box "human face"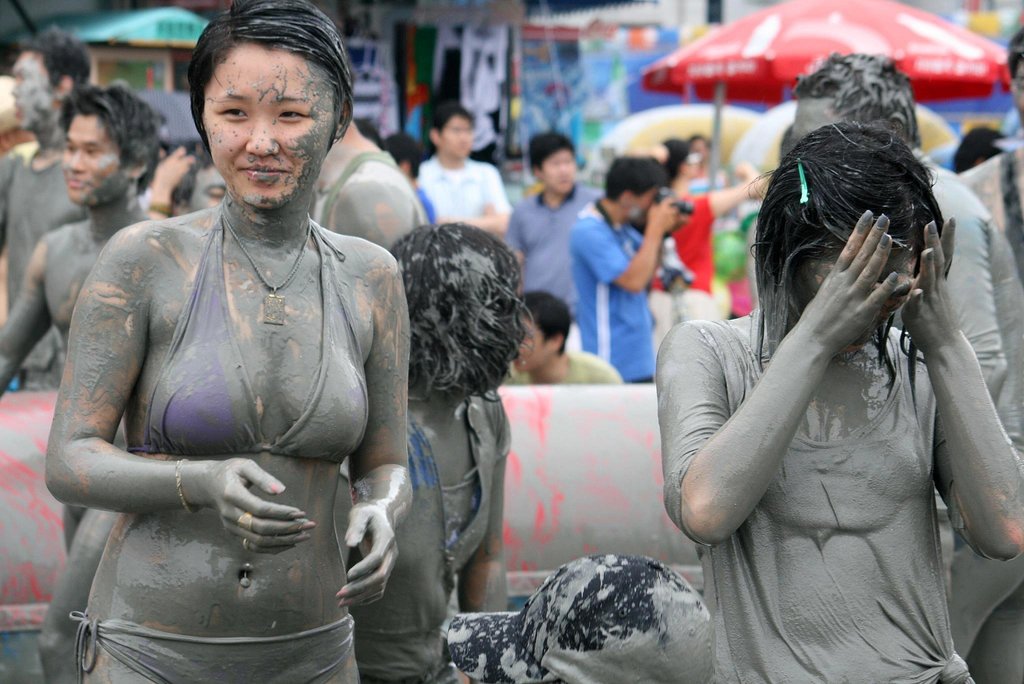
(left=514, top=317, right=553, bottom=374)
